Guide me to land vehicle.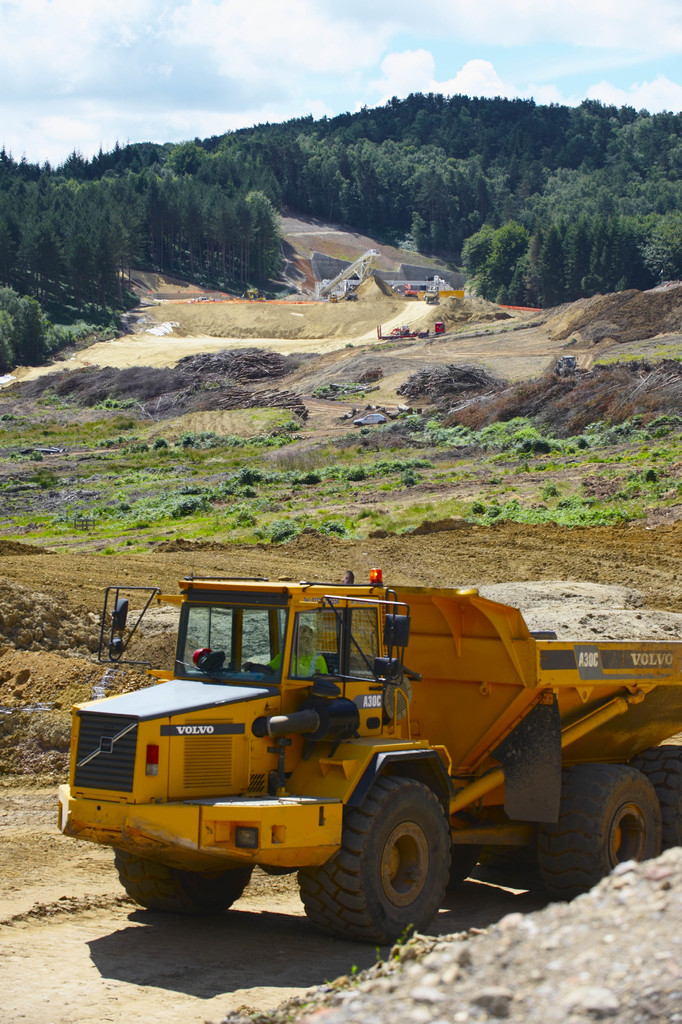
Guidance: detection(81, 569, 672, 948).
